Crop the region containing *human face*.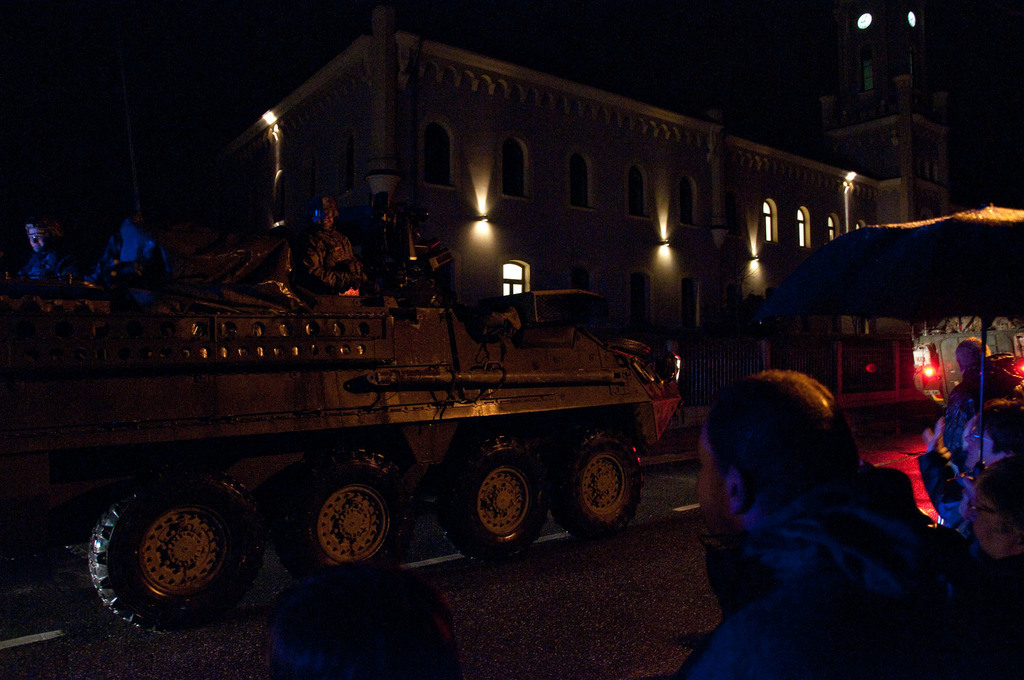
Crop region: [x1=976, y1=502, x2=998, y2=548].
